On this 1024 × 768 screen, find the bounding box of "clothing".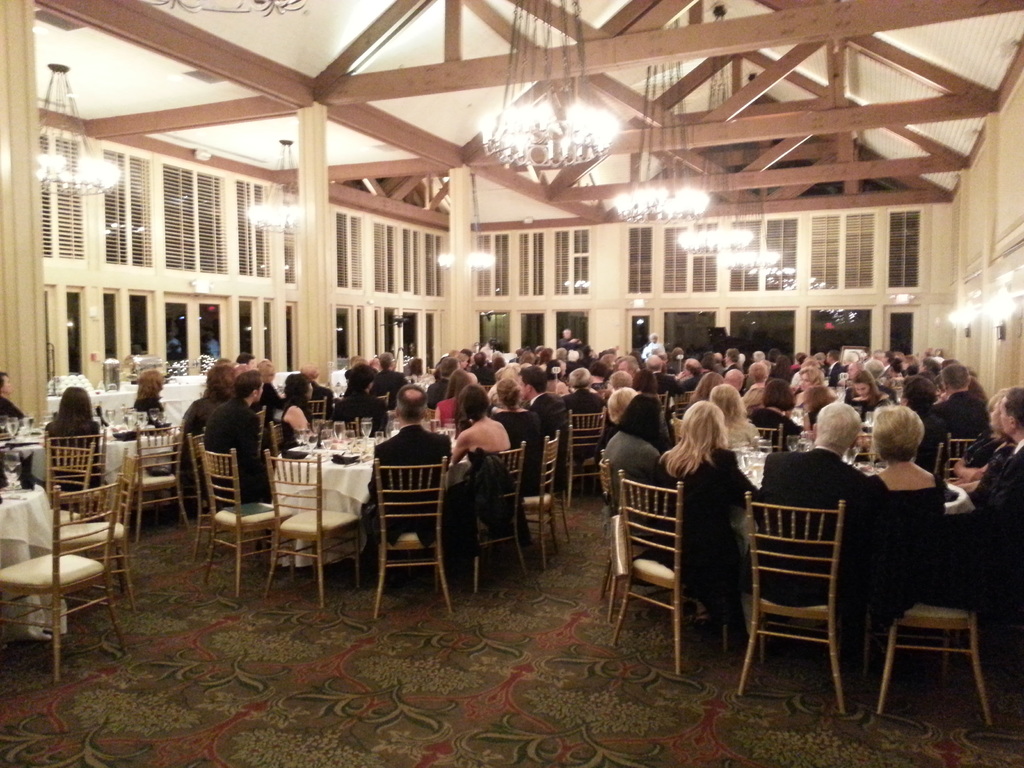
Bounding box: <bbox>436, 399, 461, 444</bbox>.
